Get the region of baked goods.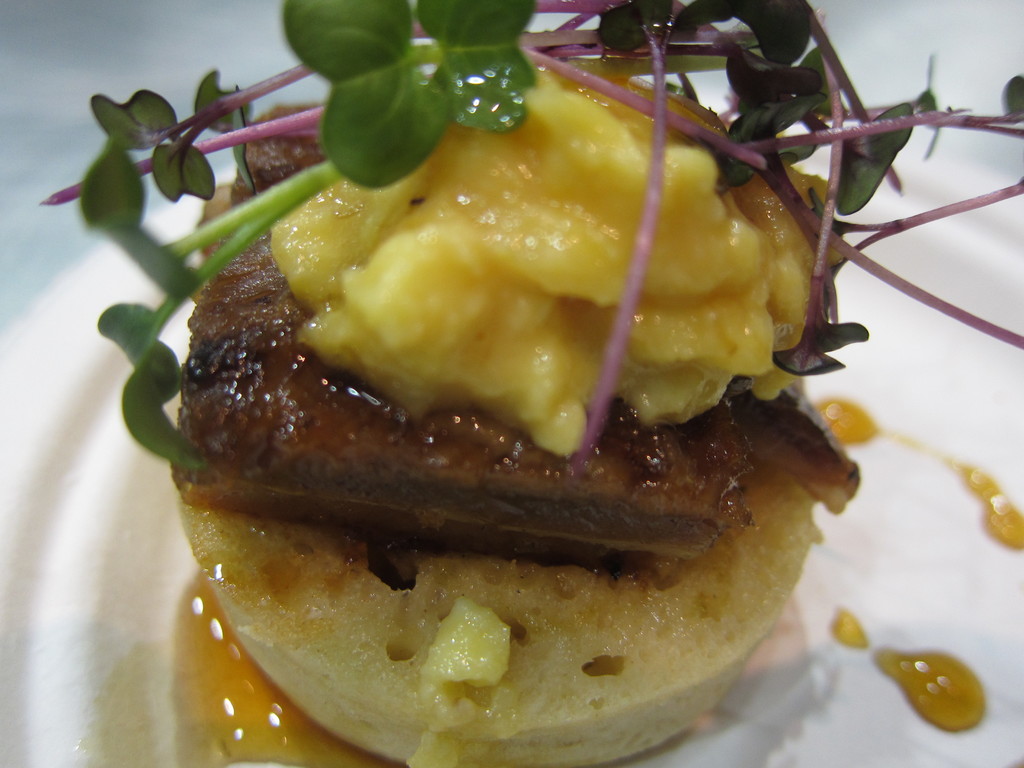
Rect(172, 428, 838, 767).
